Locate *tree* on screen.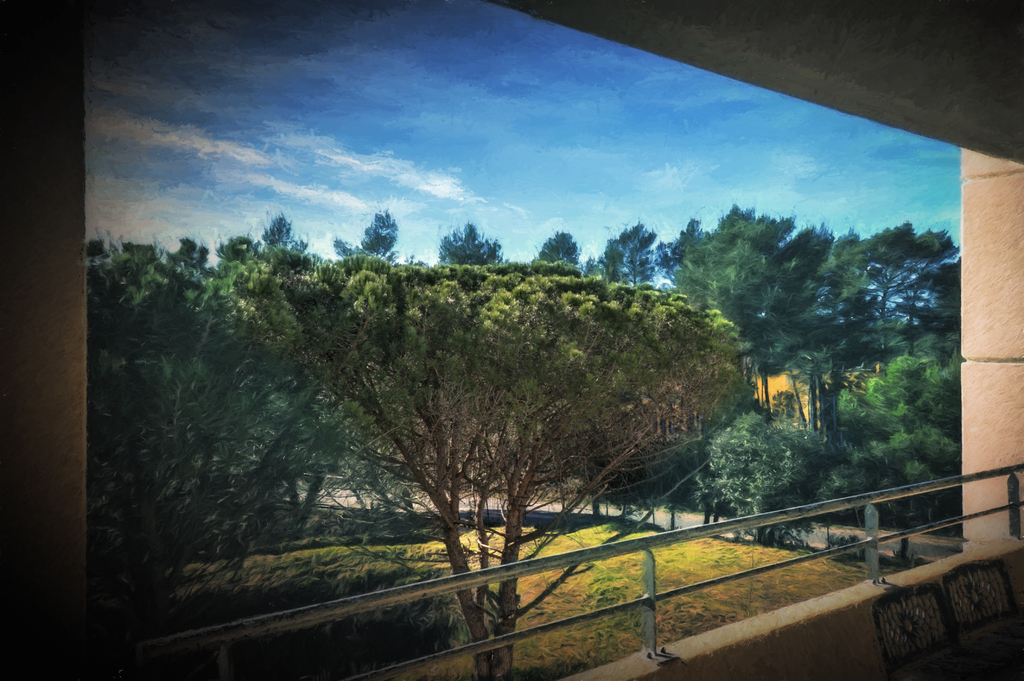
On screen at rect(699, 418, 839, 531).
